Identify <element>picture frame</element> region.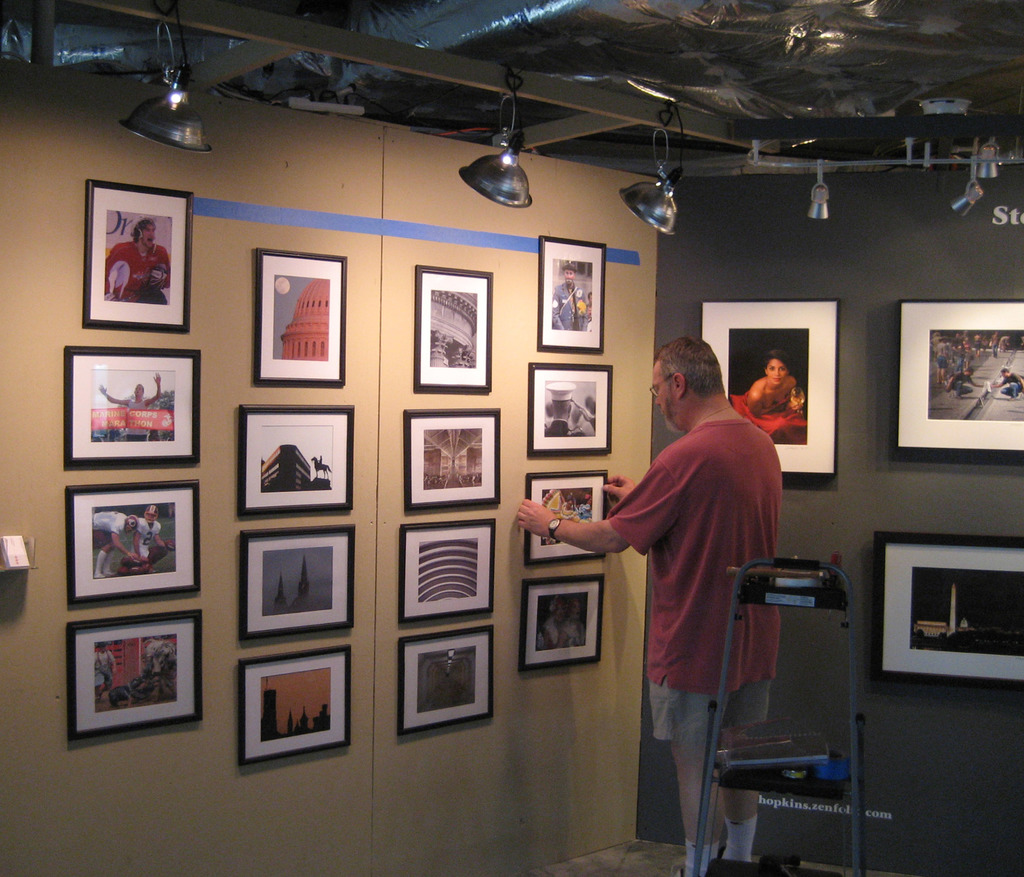
Region: bbox(402, 516, 493, 622).
